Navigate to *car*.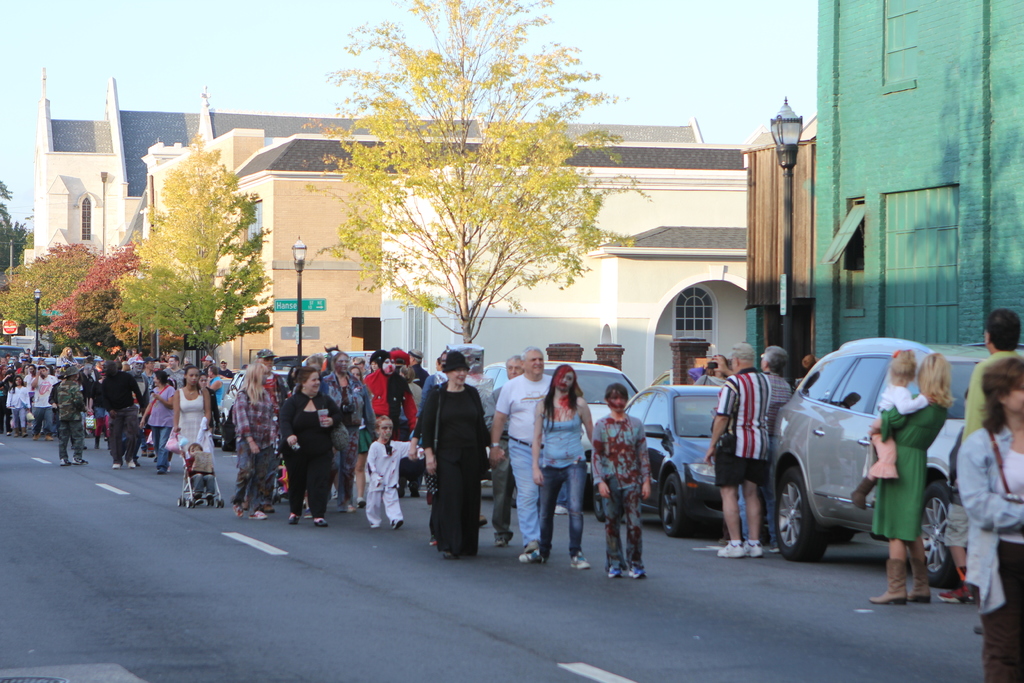
Navigation target: 768,338,1023,588.
